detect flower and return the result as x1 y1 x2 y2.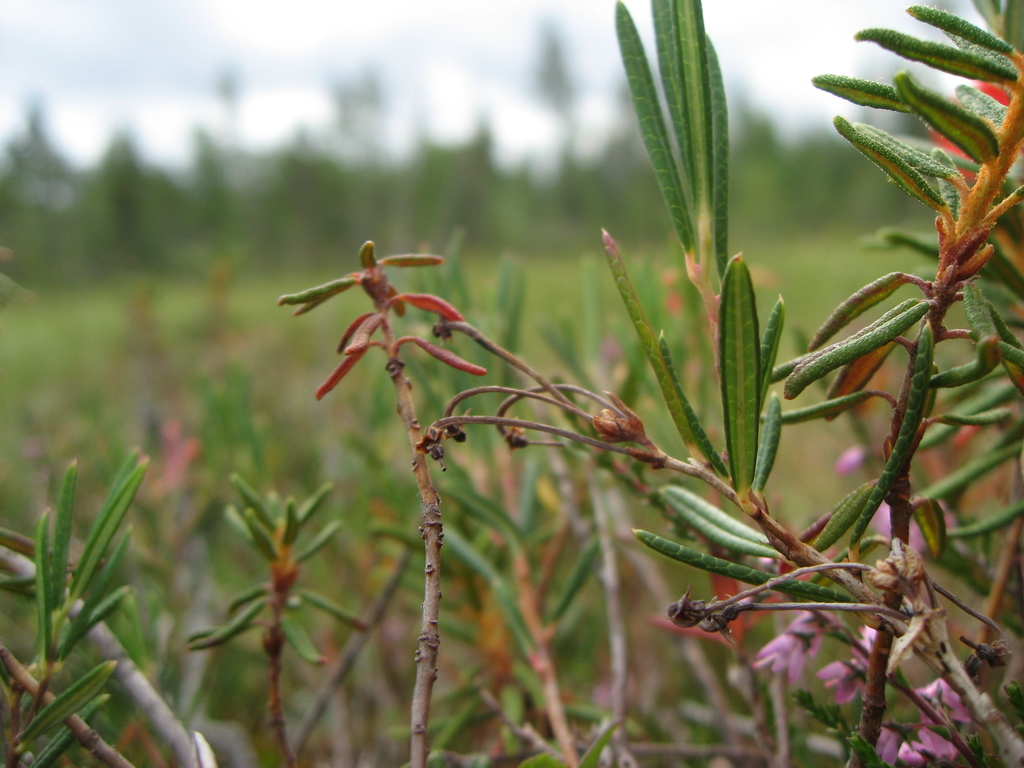
898 728 964 767.
